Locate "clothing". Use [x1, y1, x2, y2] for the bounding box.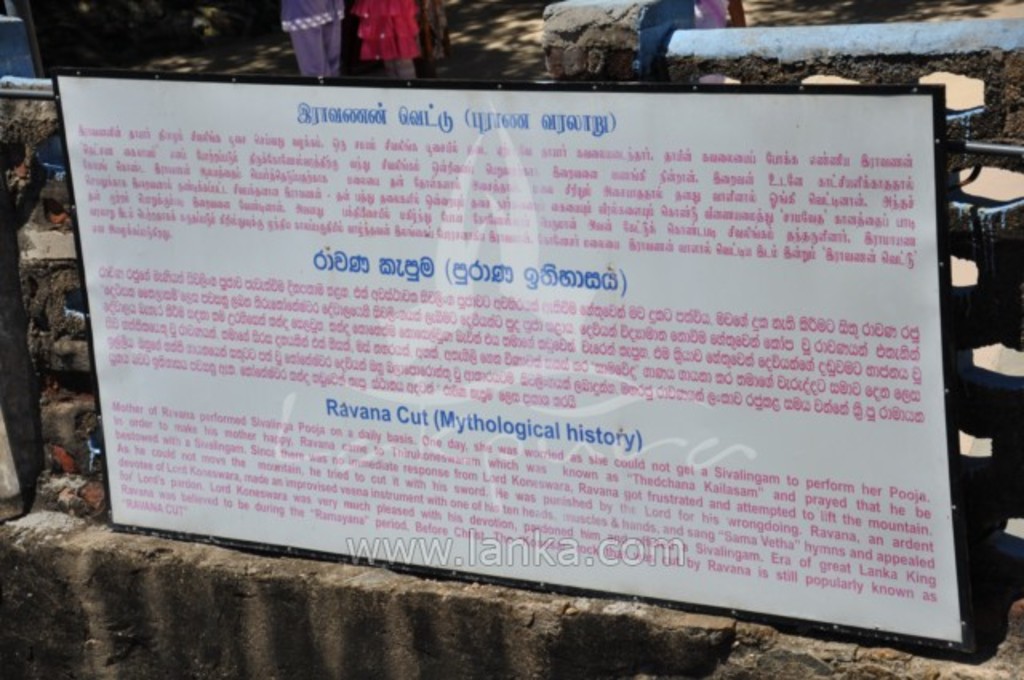
[341, 0, 430, 98].
